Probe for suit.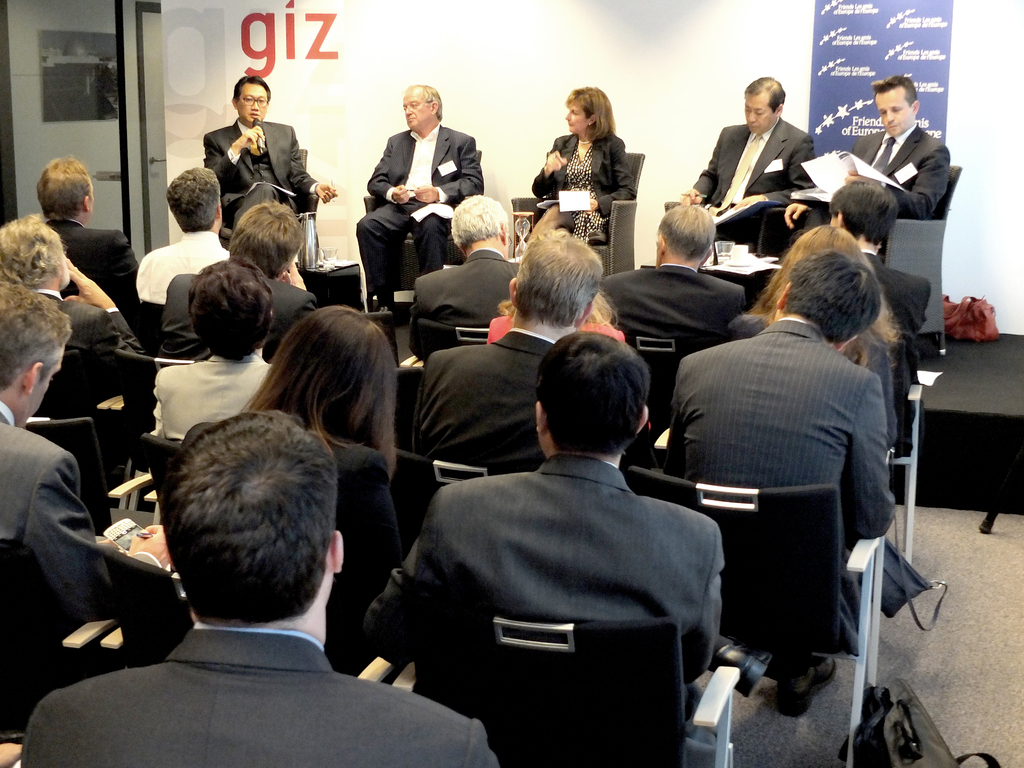
Probe result: pyautogui.locateOnScreen(599, 262, 743, 348).
